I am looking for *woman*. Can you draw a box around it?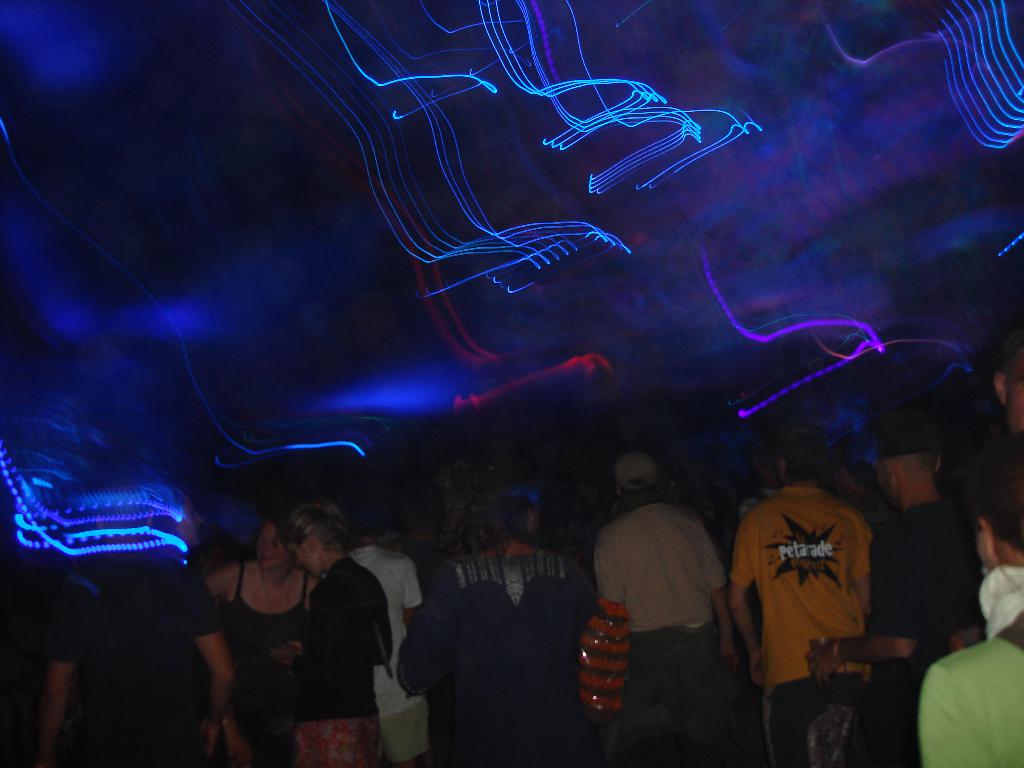
Sure, the bounding box is (201,520,321,767).
